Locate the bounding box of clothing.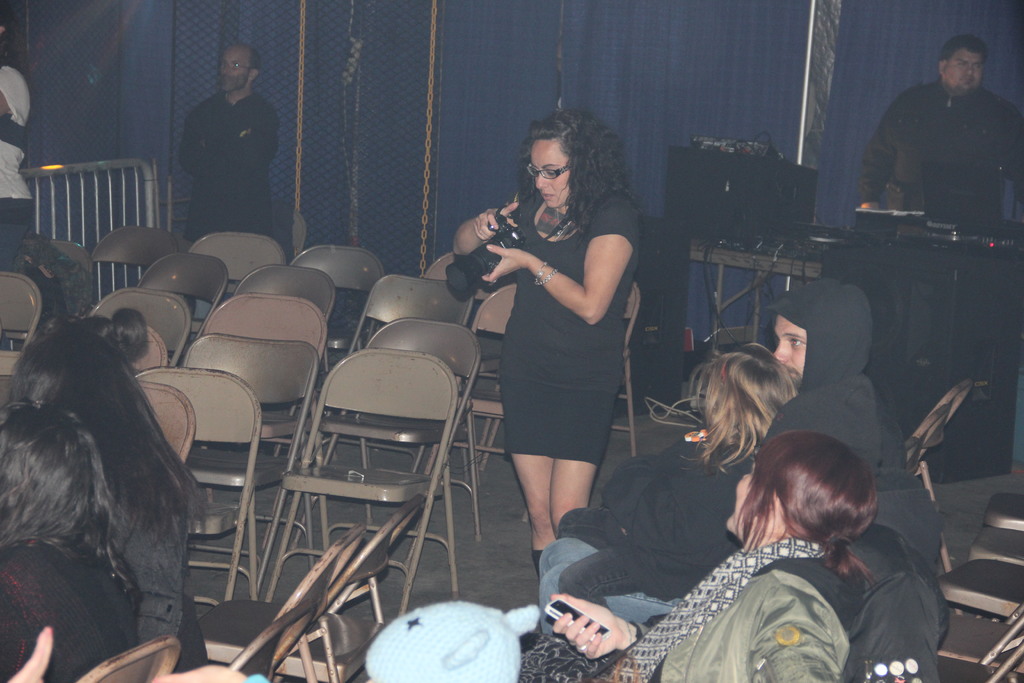
Bounding box: BBox(554, 420, 757, 613).
